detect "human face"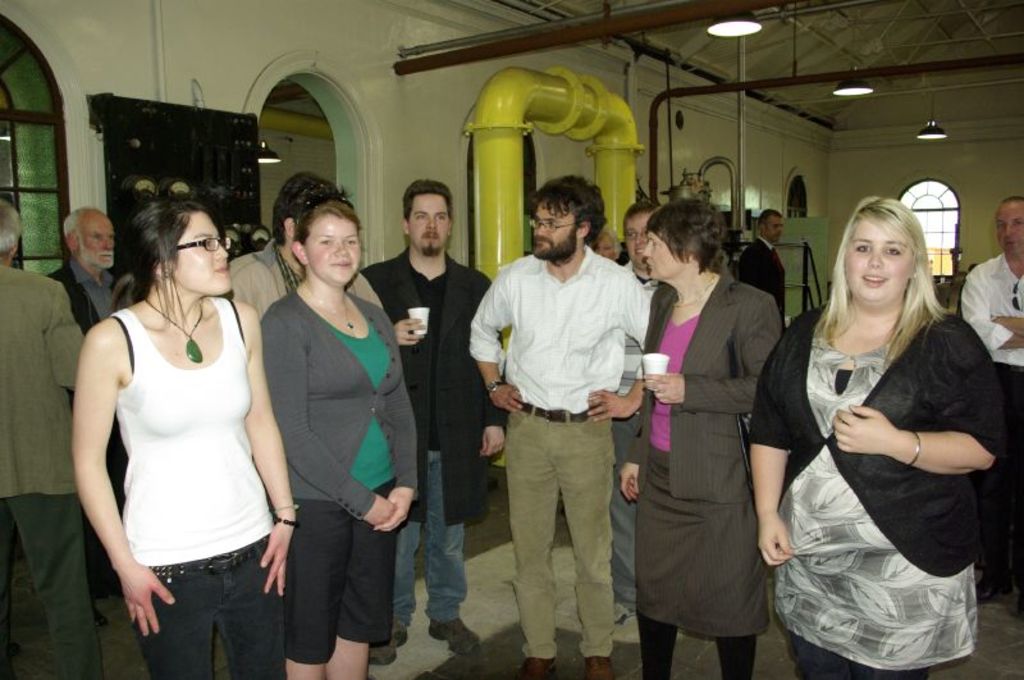
(left=182, top=206, right=227, bottom=292)
